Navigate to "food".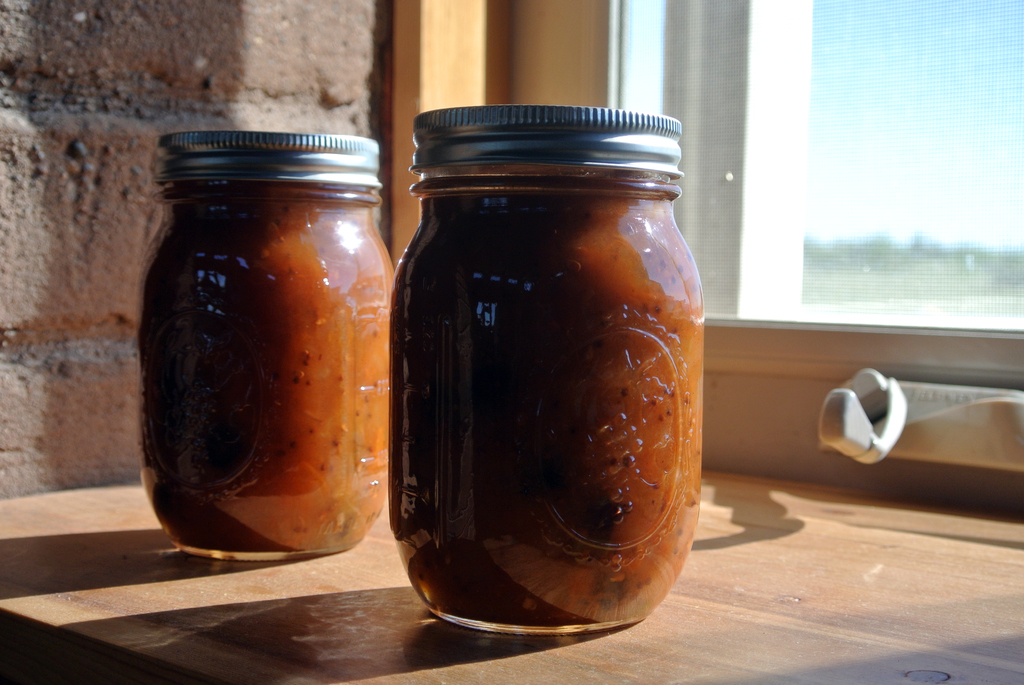
Navigation target: 362:136:698:660.
